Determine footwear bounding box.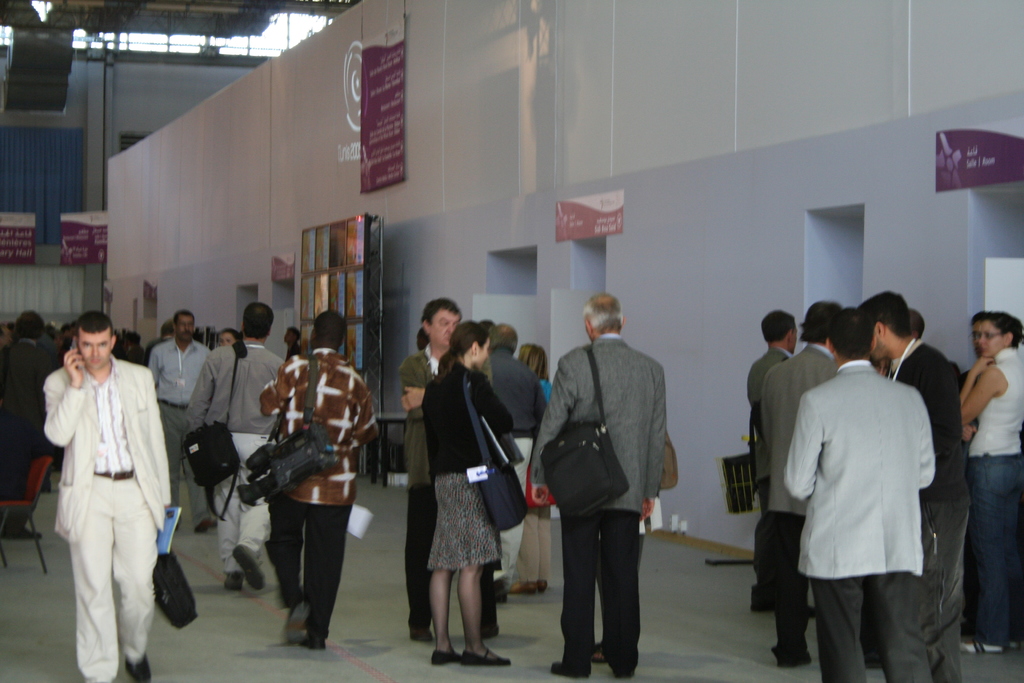
Determined: 460 651 511 667.
